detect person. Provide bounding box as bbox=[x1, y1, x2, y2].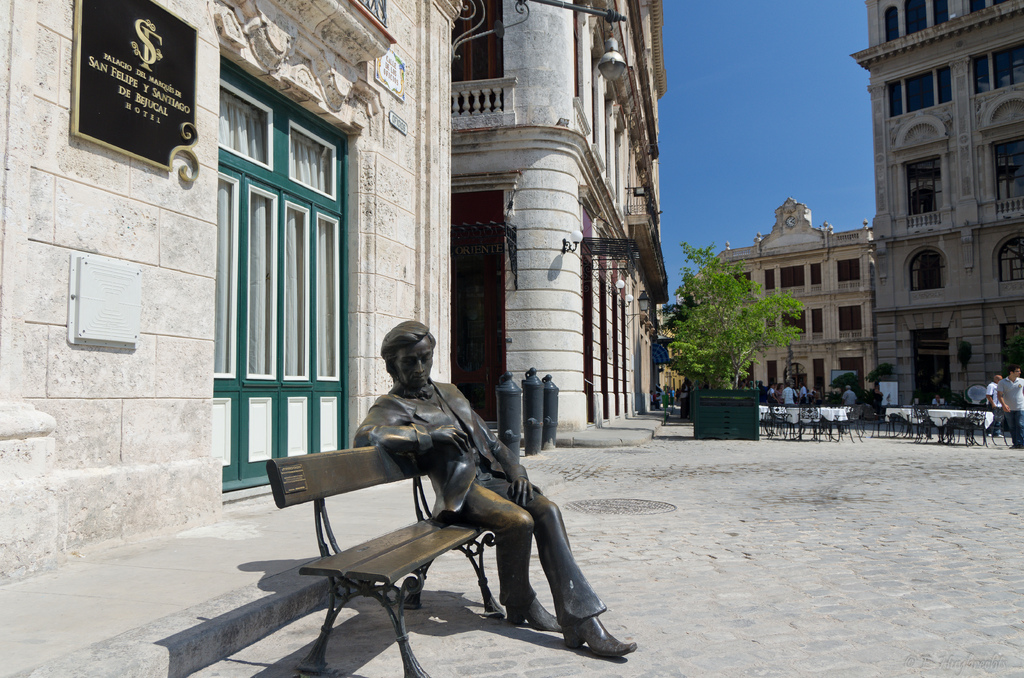
bbox=[364, 351, 561, 645].
